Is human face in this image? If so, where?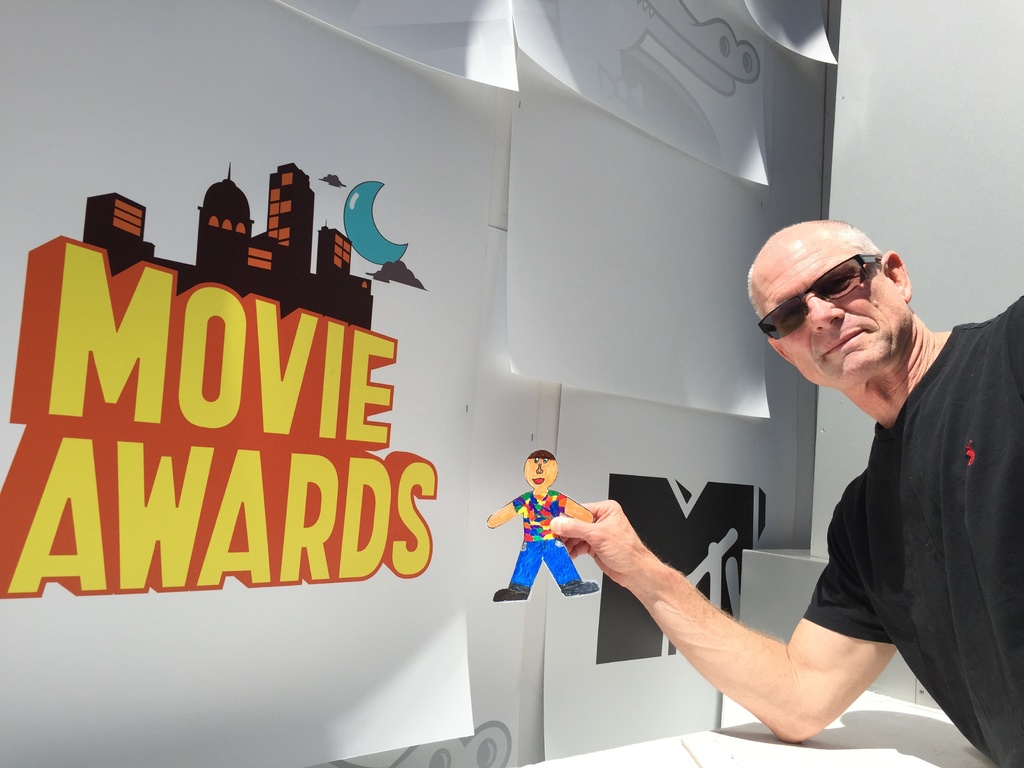
Yes, at [left=525, top=458, right=559, bottom=490].
